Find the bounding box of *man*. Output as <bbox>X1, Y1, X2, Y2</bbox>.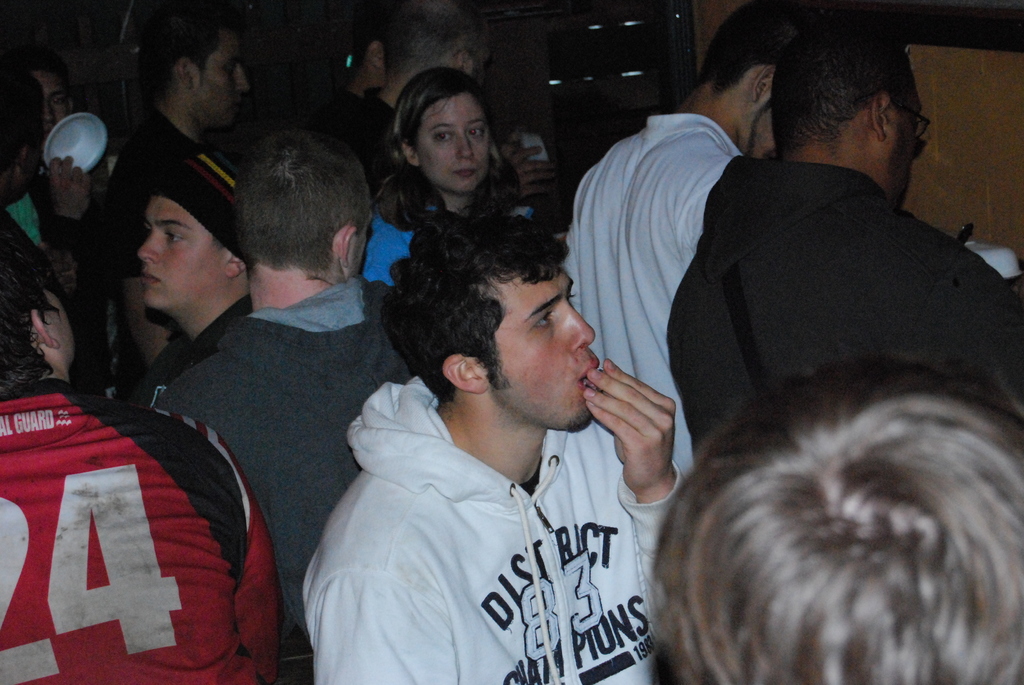
<bbox>0, 226, 283, 684</bbox>.
